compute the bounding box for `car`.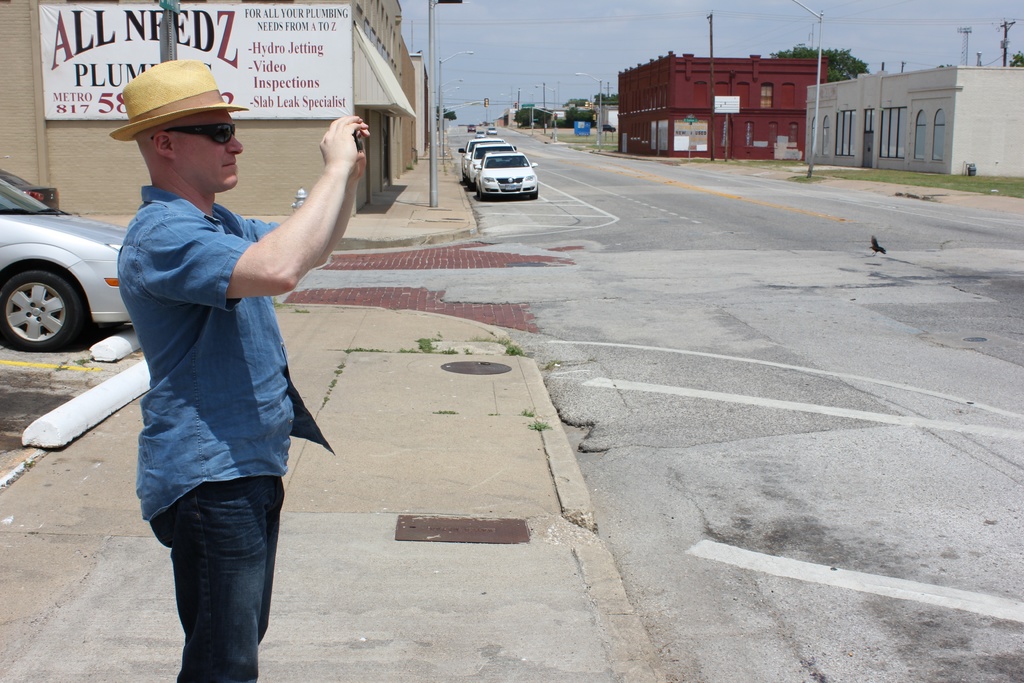
select_region(466, 135, 509, 183).
